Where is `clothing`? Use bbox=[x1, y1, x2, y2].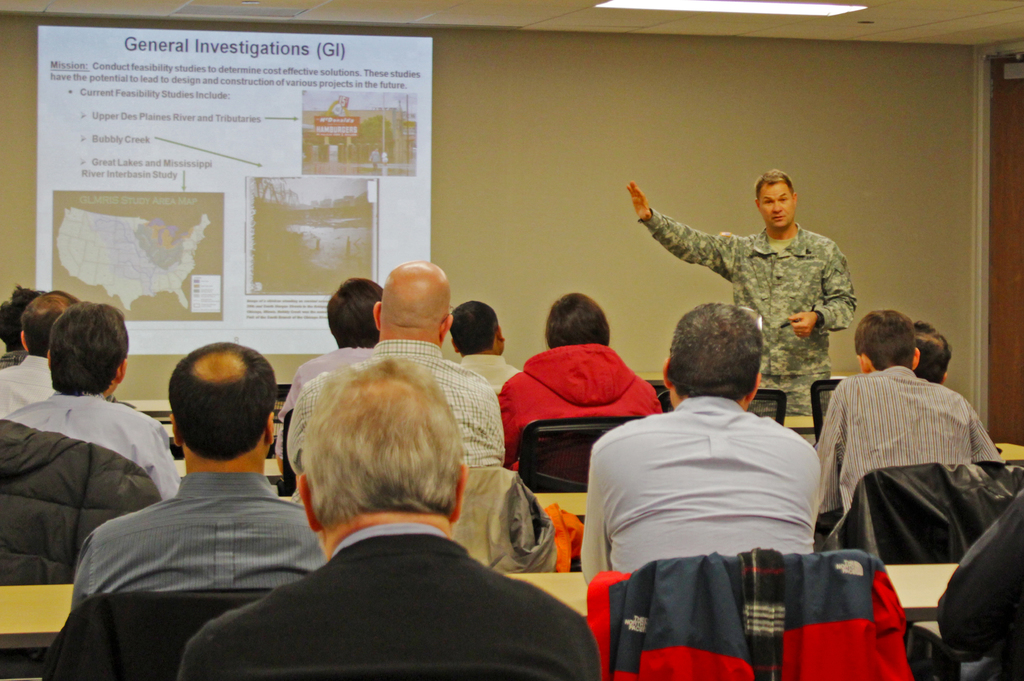
bbox=[575, 393, 827, 592].
